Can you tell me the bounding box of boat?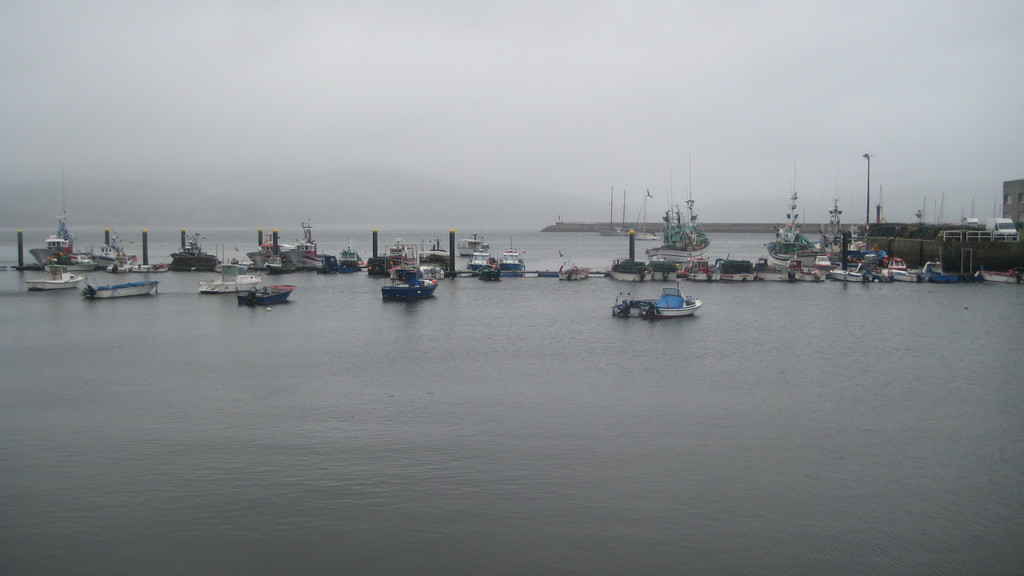
{"x1": 557, "y1": 252, "x2": 595, "y2": 287}.
